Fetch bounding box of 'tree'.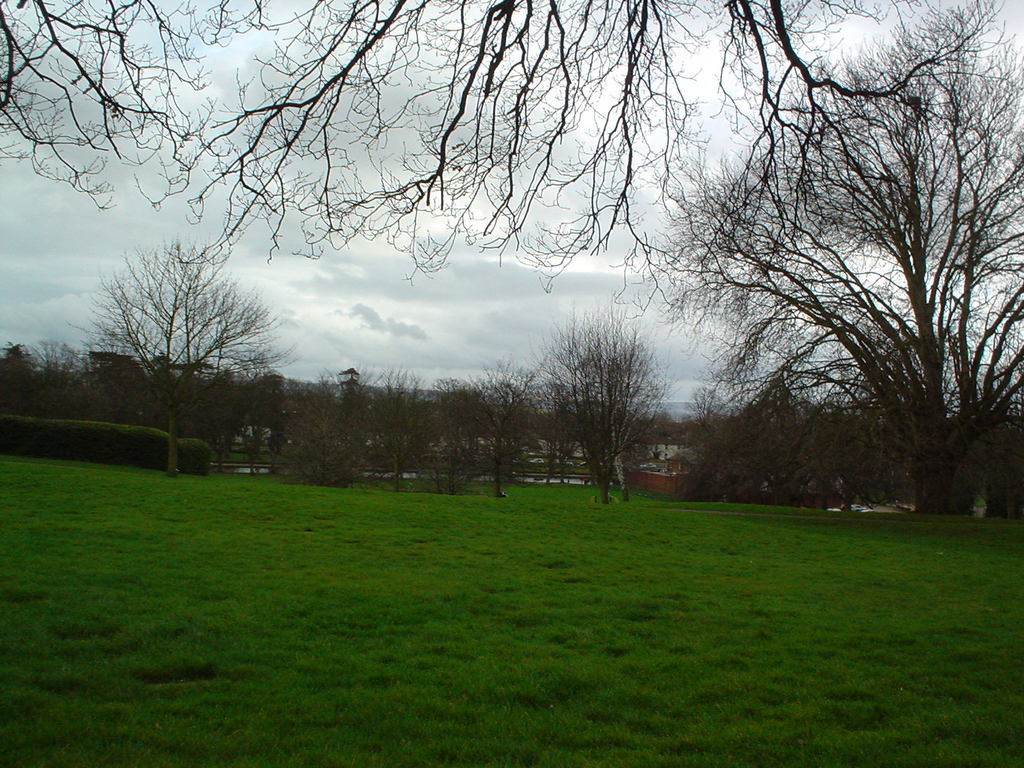
Bbox: 663 18 1023 509.
